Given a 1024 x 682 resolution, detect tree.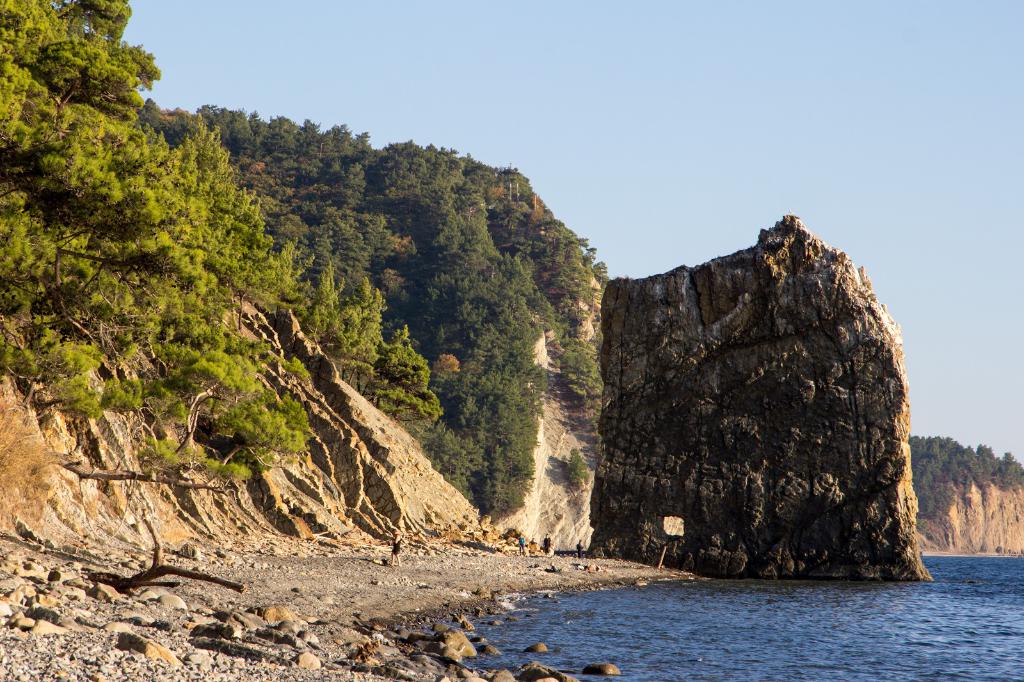
431 243 495 360.
